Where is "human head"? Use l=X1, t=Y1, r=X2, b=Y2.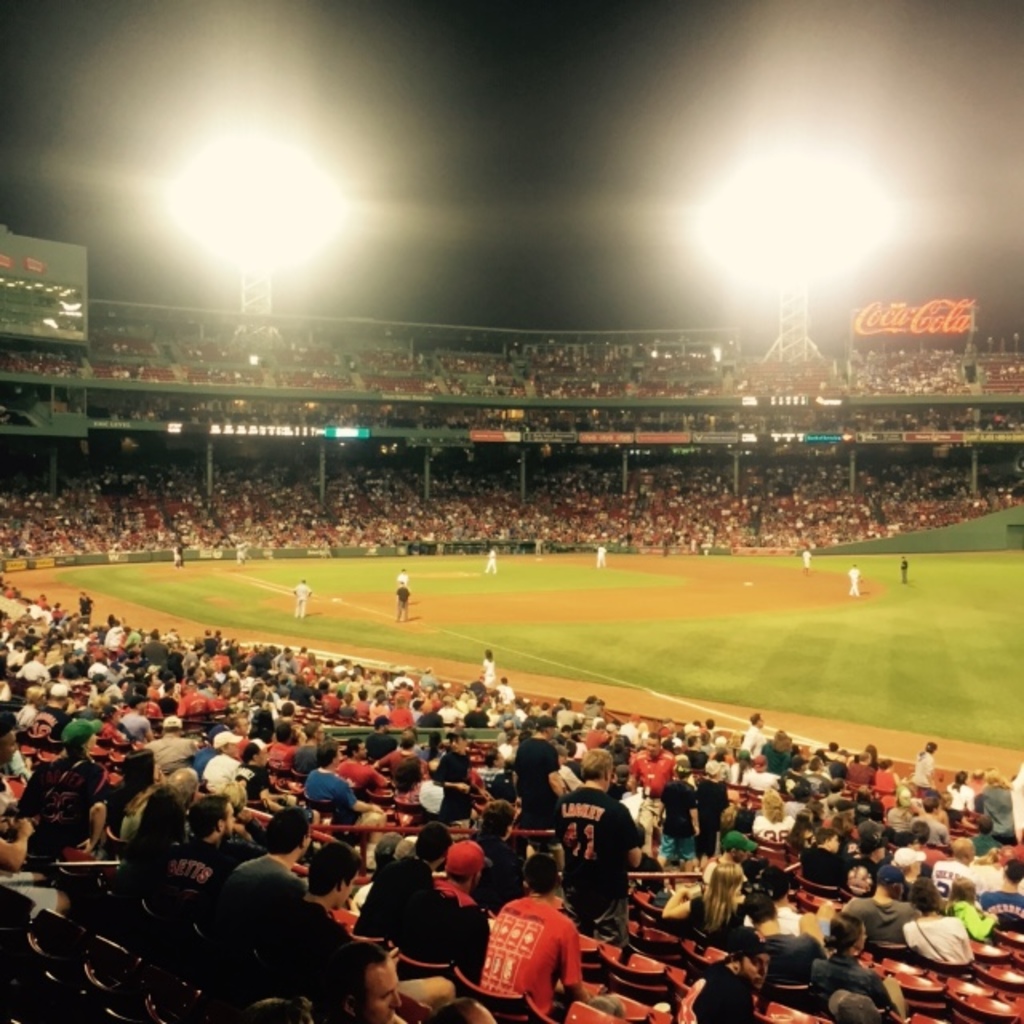
l=829, t=910, r=869, b=954.
